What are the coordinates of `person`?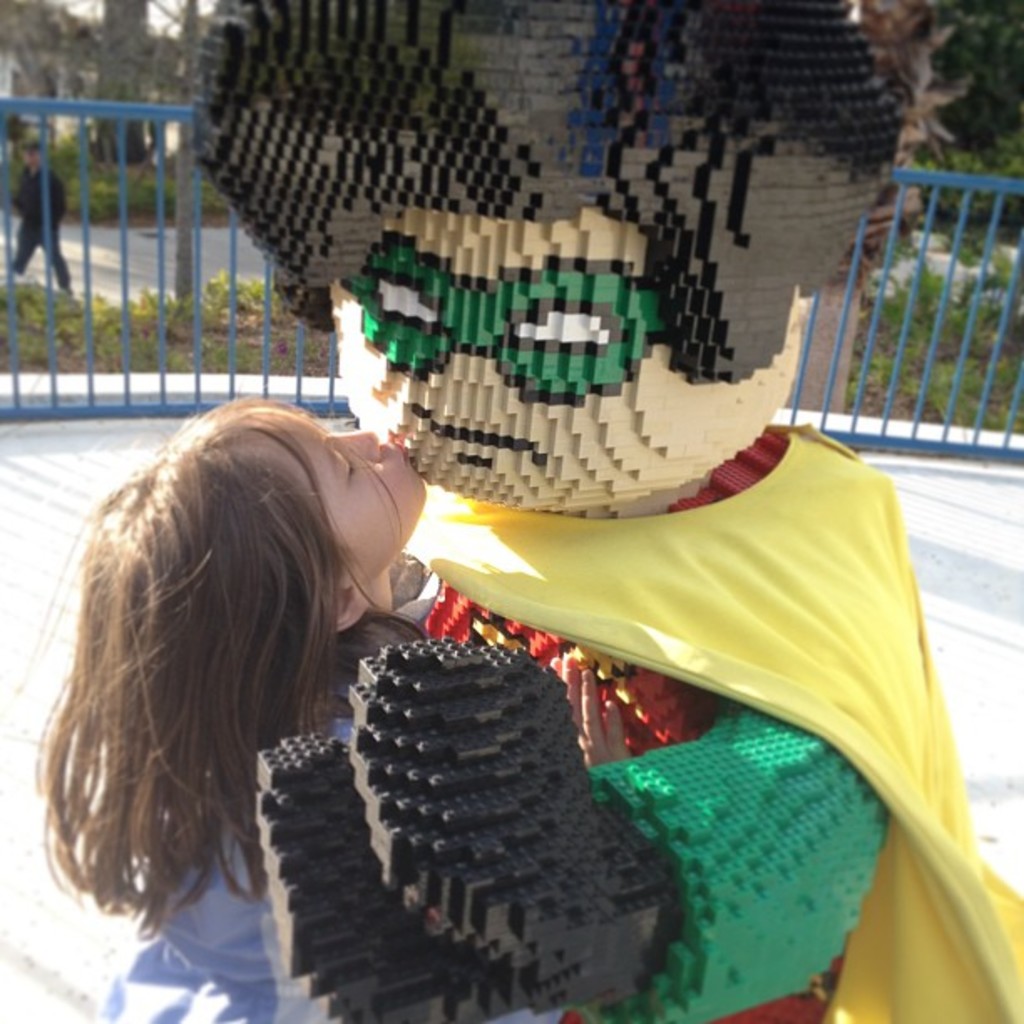
rect(20, 400, 437, 1022).
